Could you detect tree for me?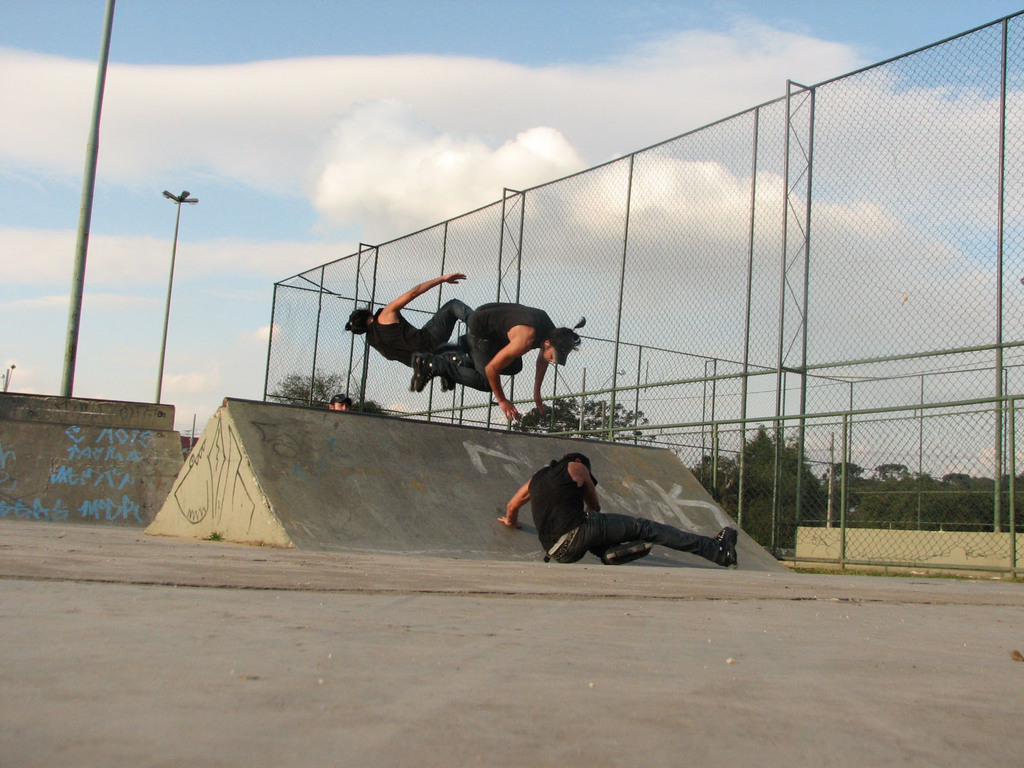
Detection result: <region>736, 437, 773, 523</region>.
